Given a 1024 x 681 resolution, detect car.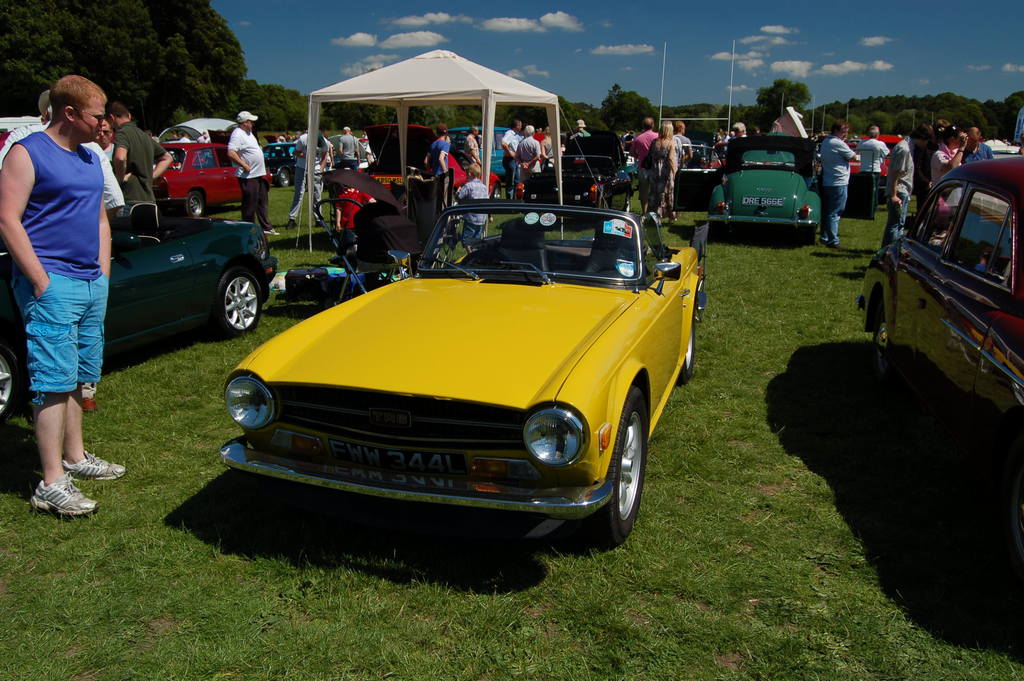
x1=333, y1=126, x2=447, y2=226.
